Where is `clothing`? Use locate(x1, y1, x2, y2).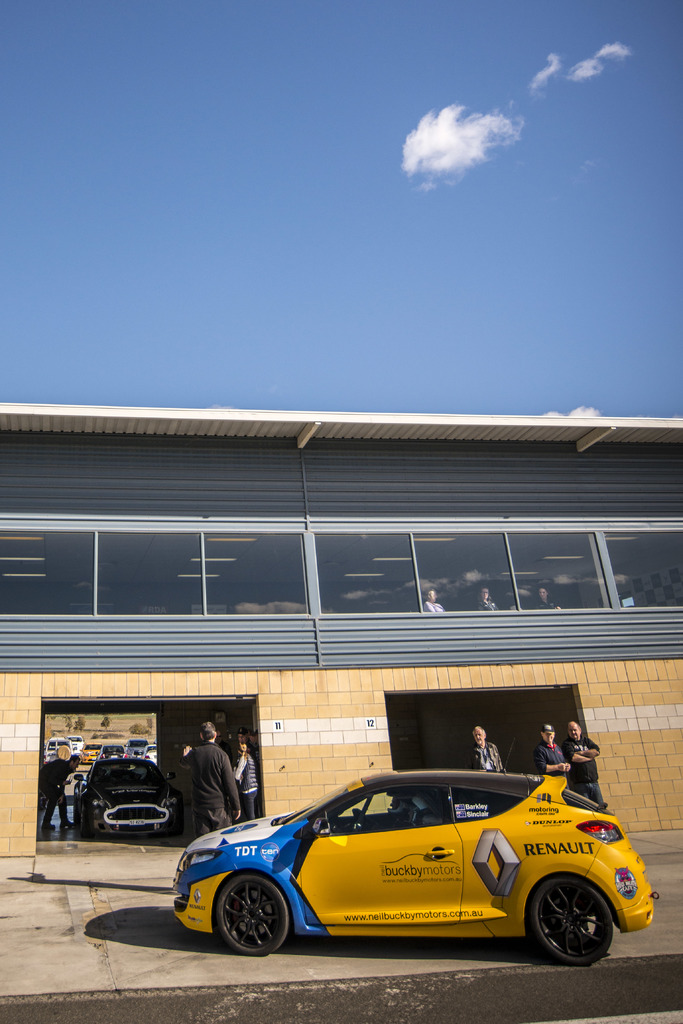
locate(564, 739, 607, 803).
